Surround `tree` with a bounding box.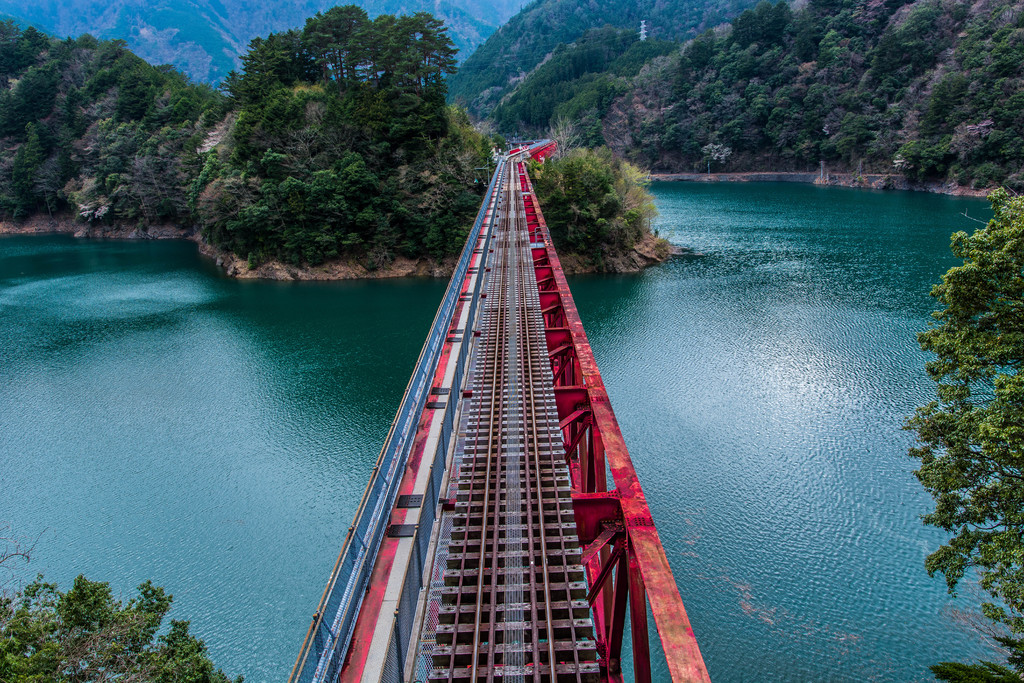
bbox(902, 193, 1014, 627).
